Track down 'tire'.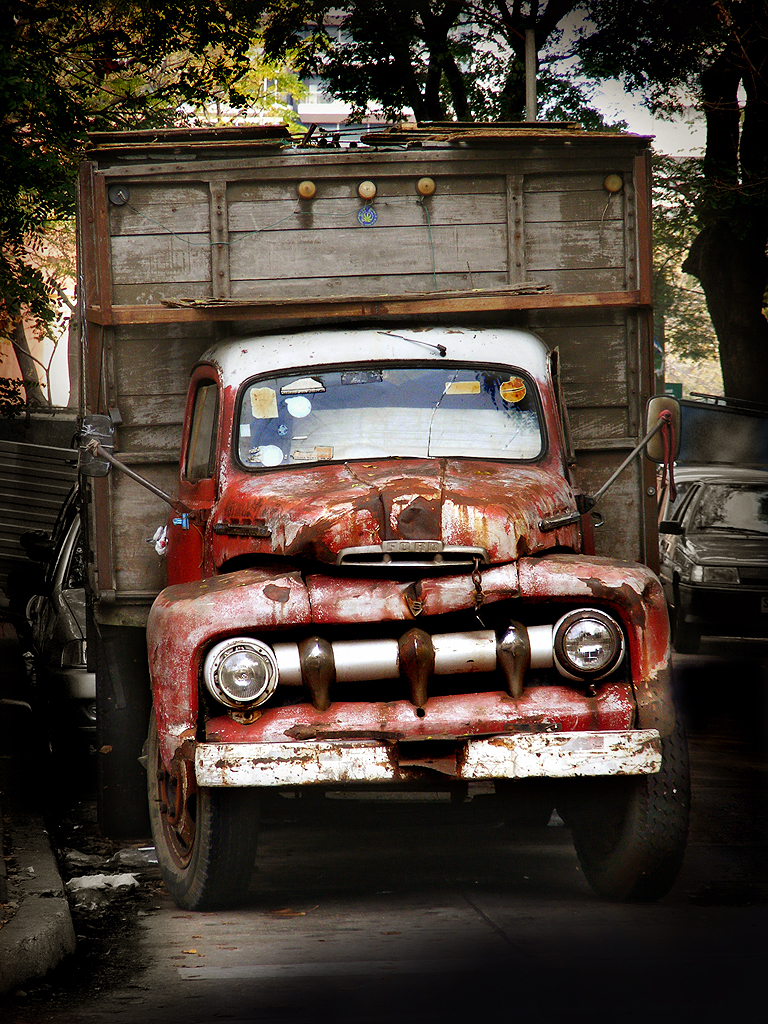
Tracked to <region>569, 690, 690, 899</region>.
